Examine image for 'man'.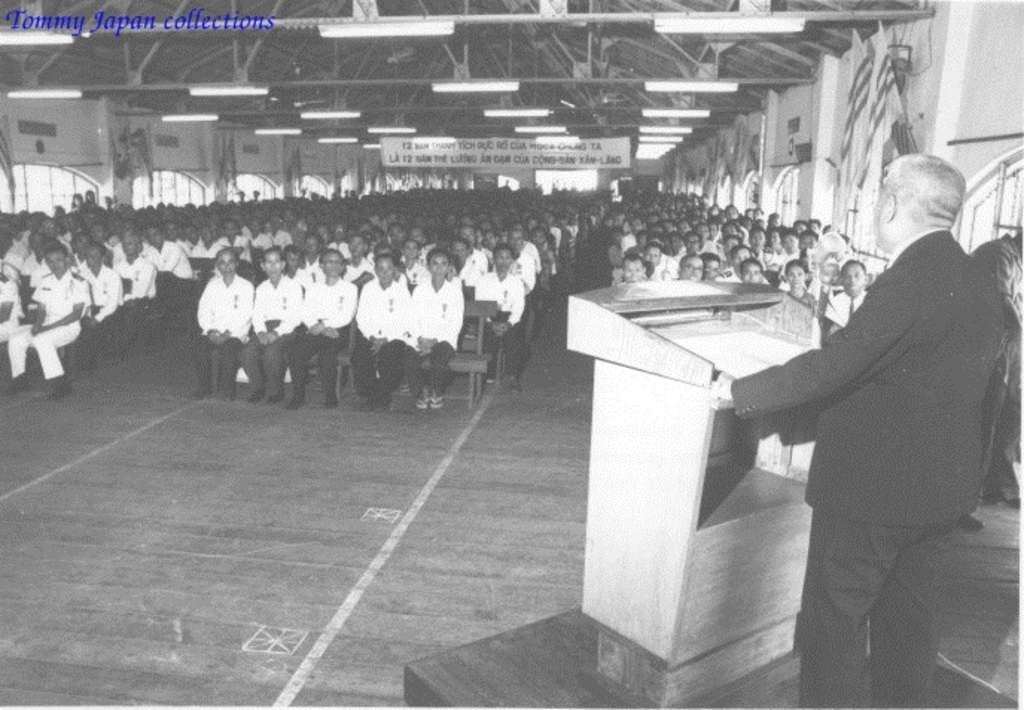
Examination result: l=734, t=131, r=1000, b=689.
